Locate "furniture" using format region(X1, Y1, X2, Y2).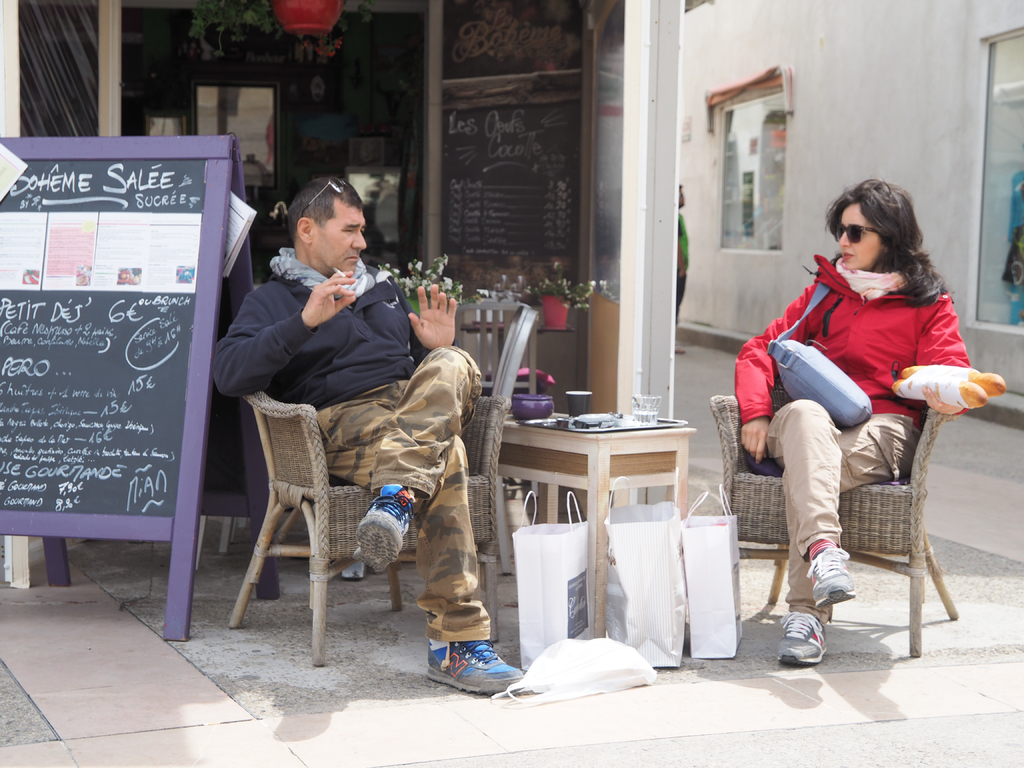
region(226, 392, 511, 667).
